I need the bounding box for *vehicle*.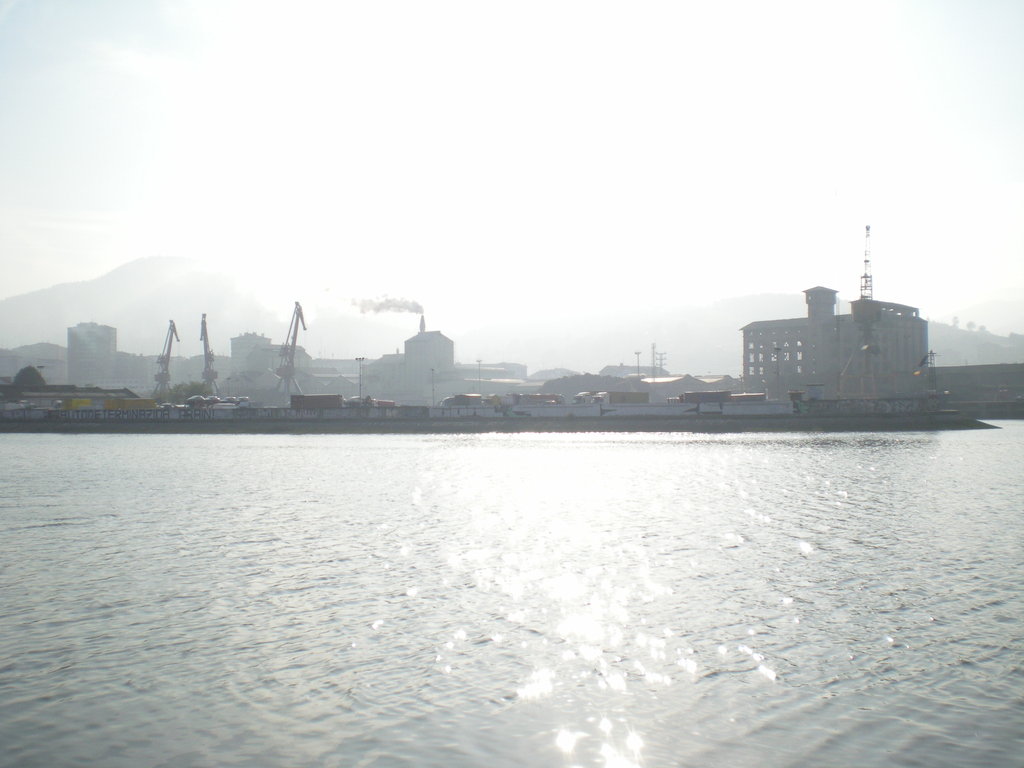
Here it is: crop(205, 390, 218, 406).
